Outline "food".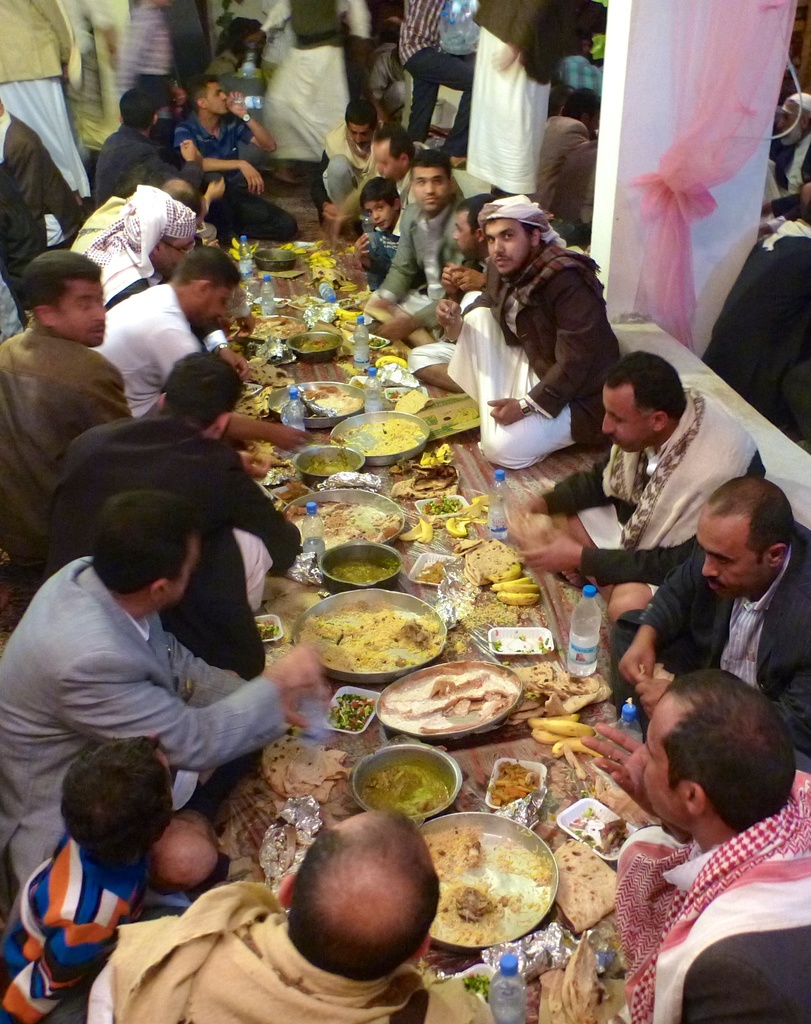
Outline: 361 763 452 819.
